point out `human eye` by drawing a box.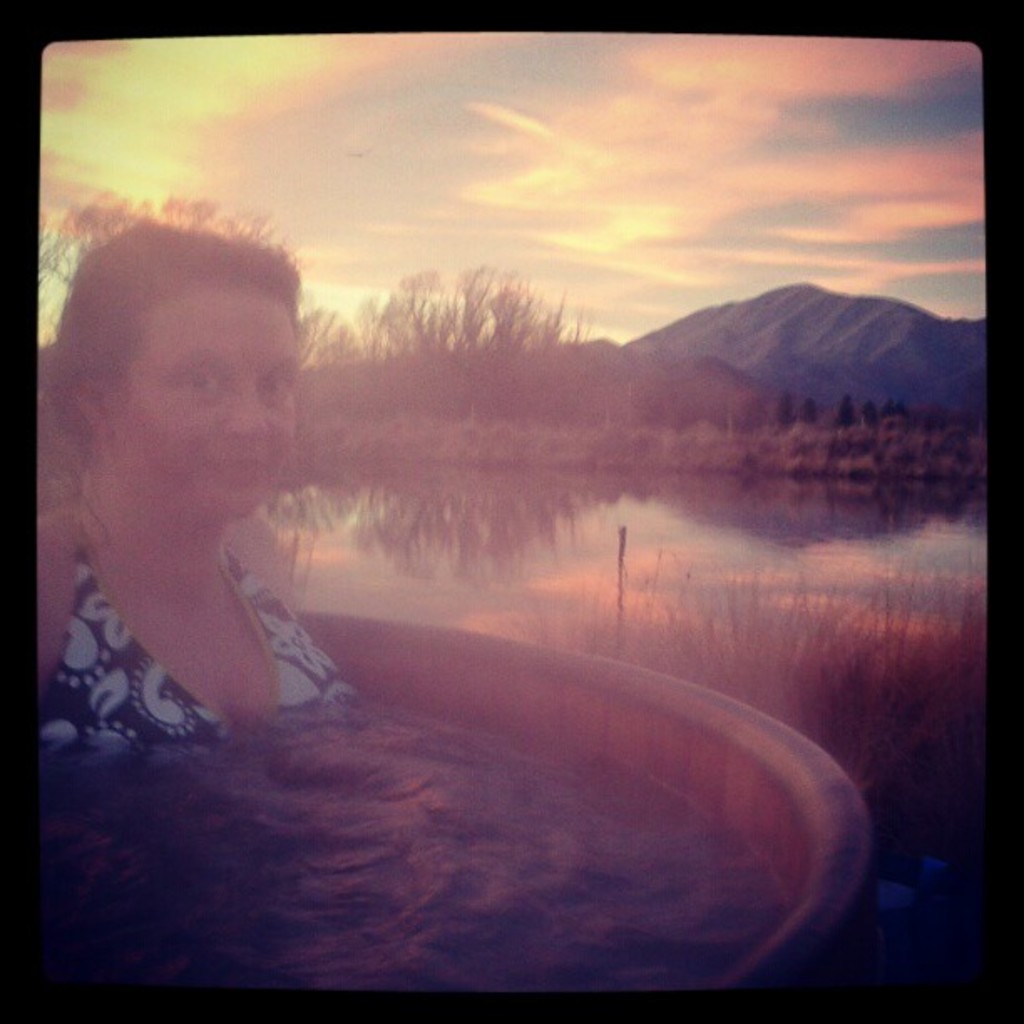
{"x1": 184, "y1": 370, "x2": 229, "y2": 388}.
